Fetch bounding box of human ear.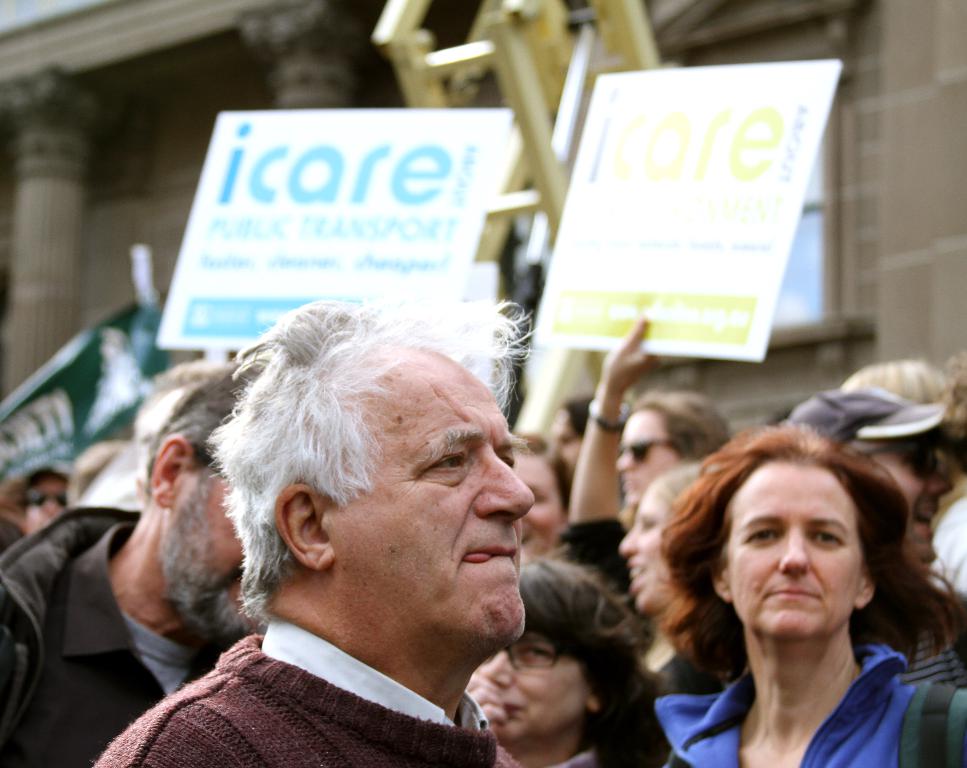
Bbox: {"left": 274, "top": 486, "right": 332, "bottom": 568}.
